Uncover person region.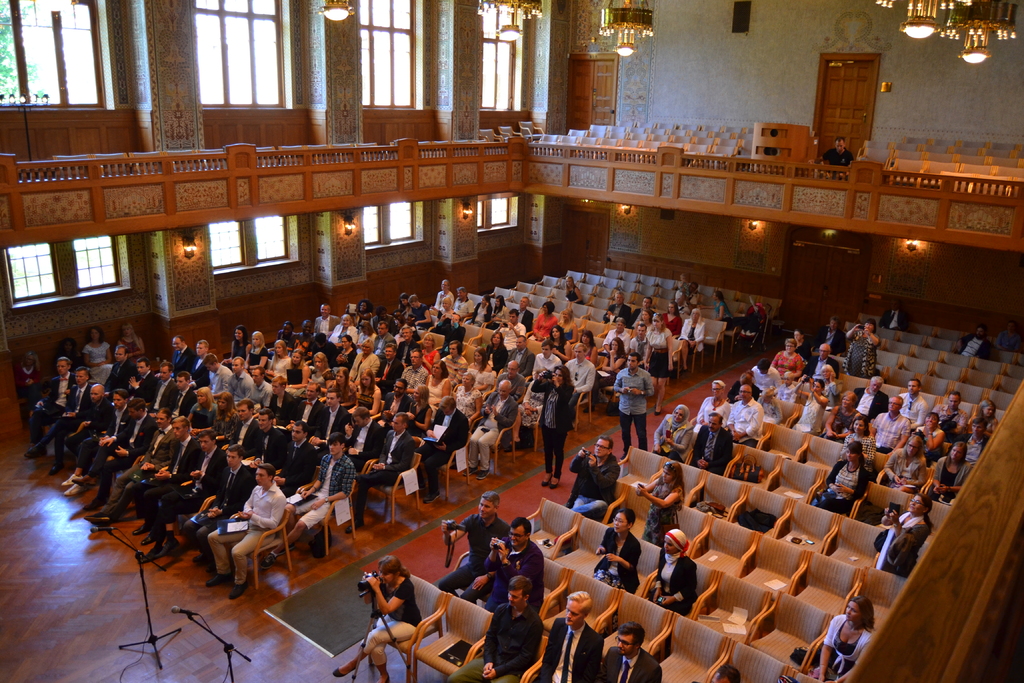
Uncovered: region(563, 274, 585, 306).
